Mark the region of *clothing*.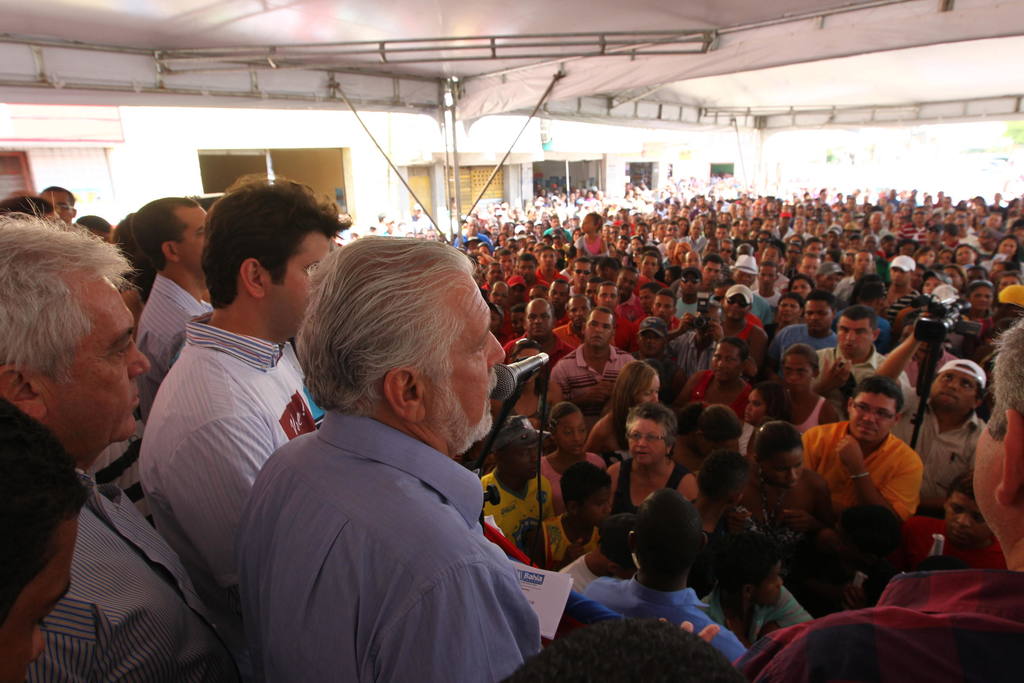
Region: BBox(870, 227, 898, 242).
